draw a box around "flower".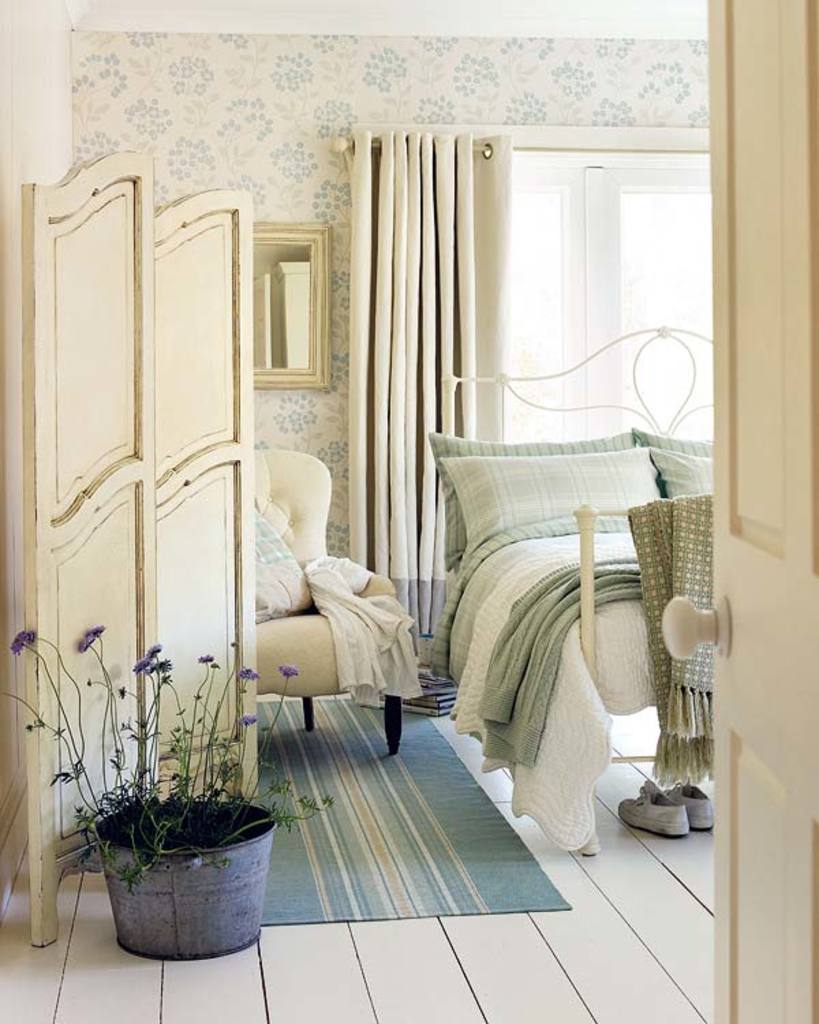
box(281, 665, 300, 673).
